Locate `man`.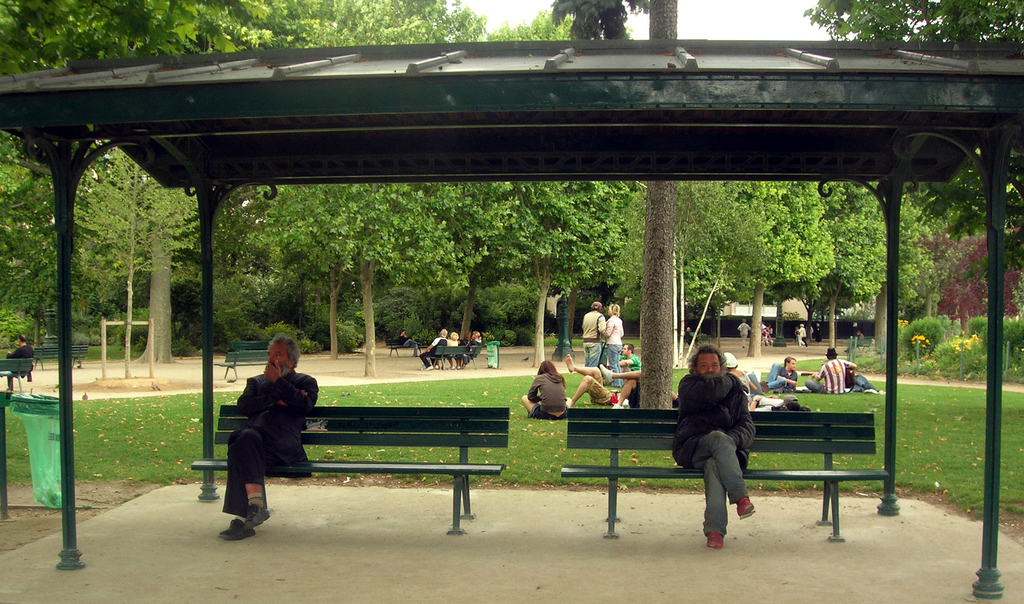
Bounding box: <box>397,330,421,359</box>.
